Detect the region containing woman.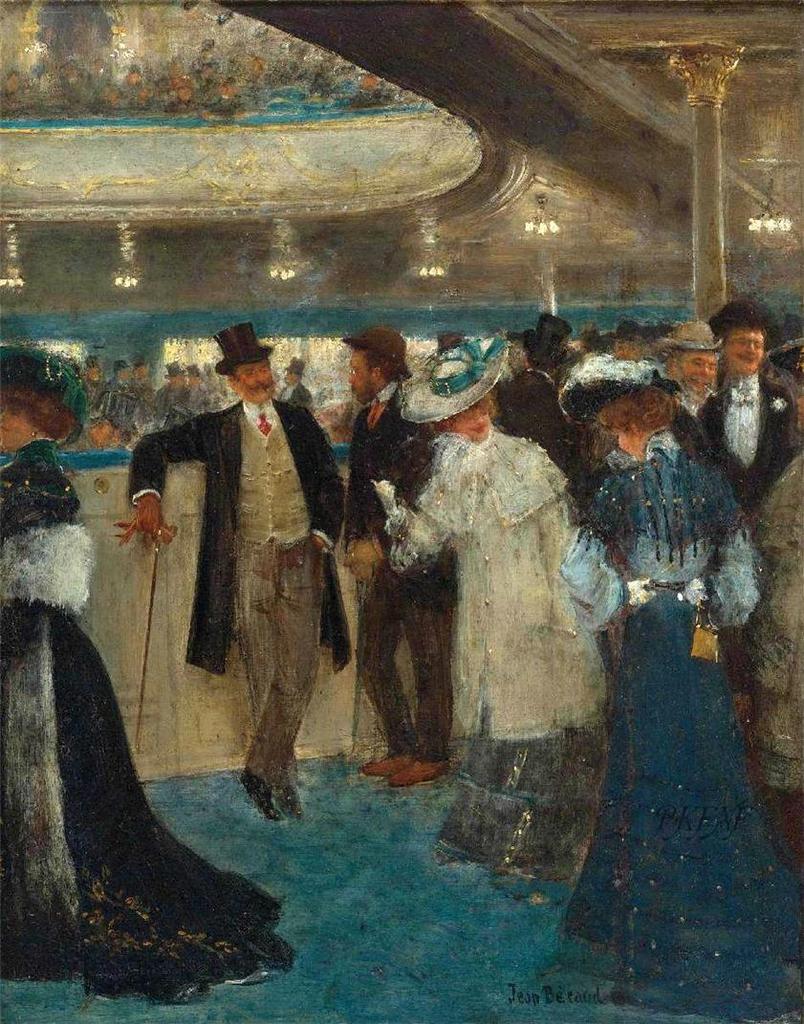
(x1=550, y1=302, x2=781, y2=1005).
